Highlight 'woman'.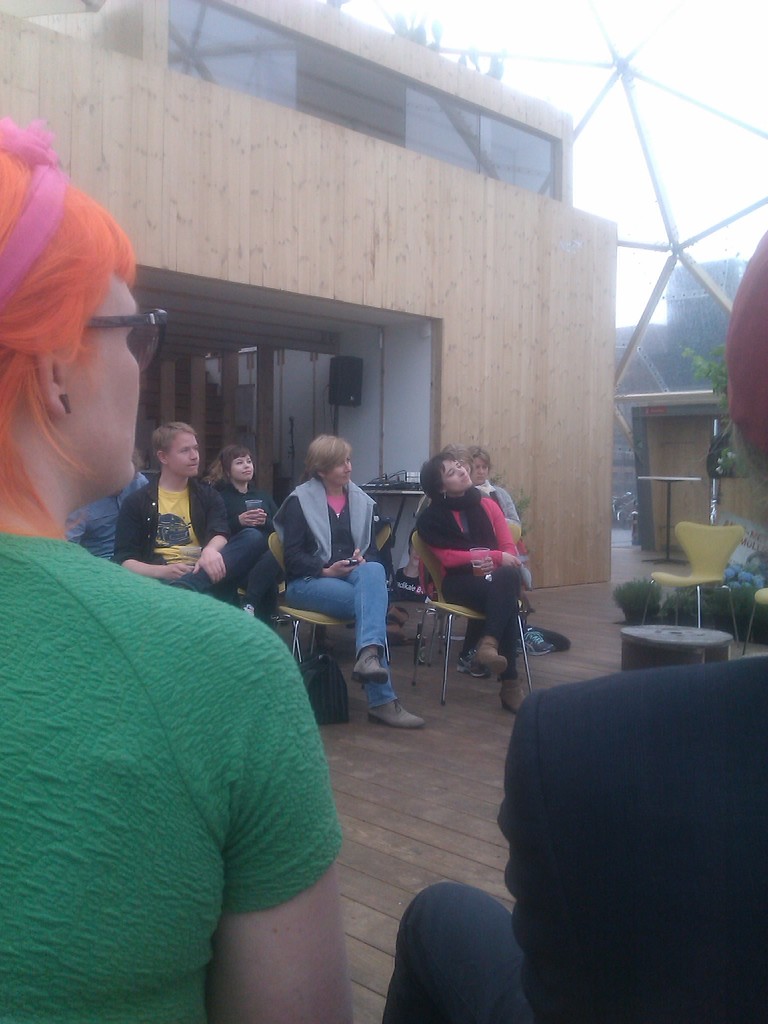
Highlighted region: bbox=(400, 435, 542, 690).
